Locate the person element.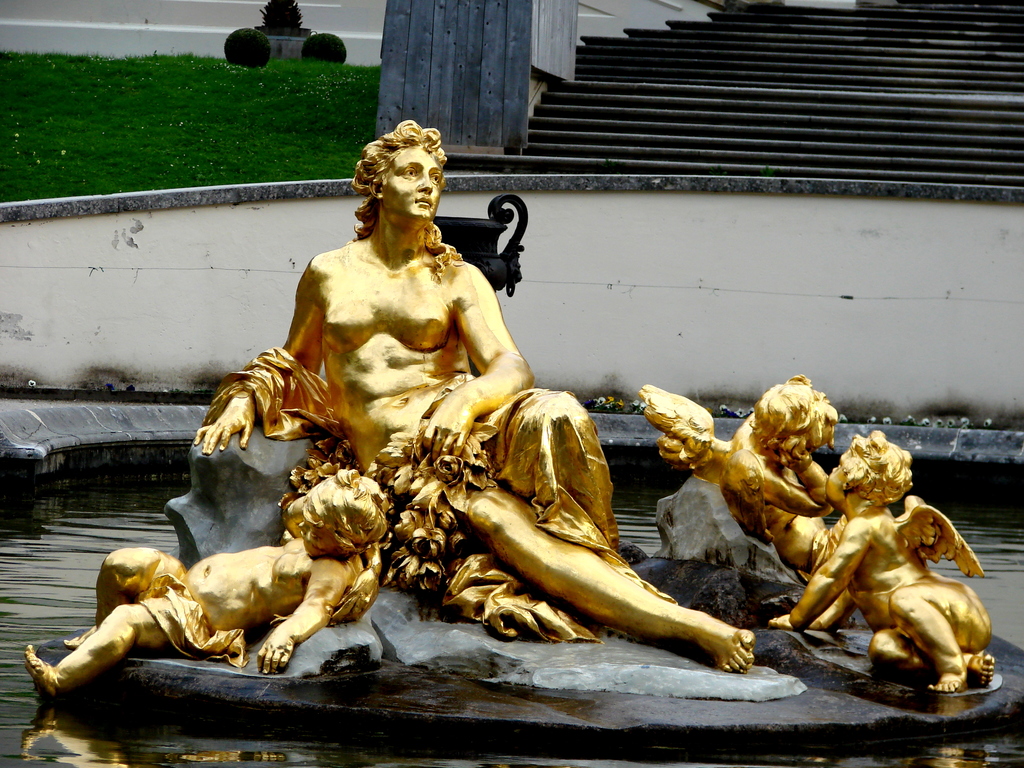
Element bbox: pyautogui.locateOnScreen(634, 372, 863, 620).
